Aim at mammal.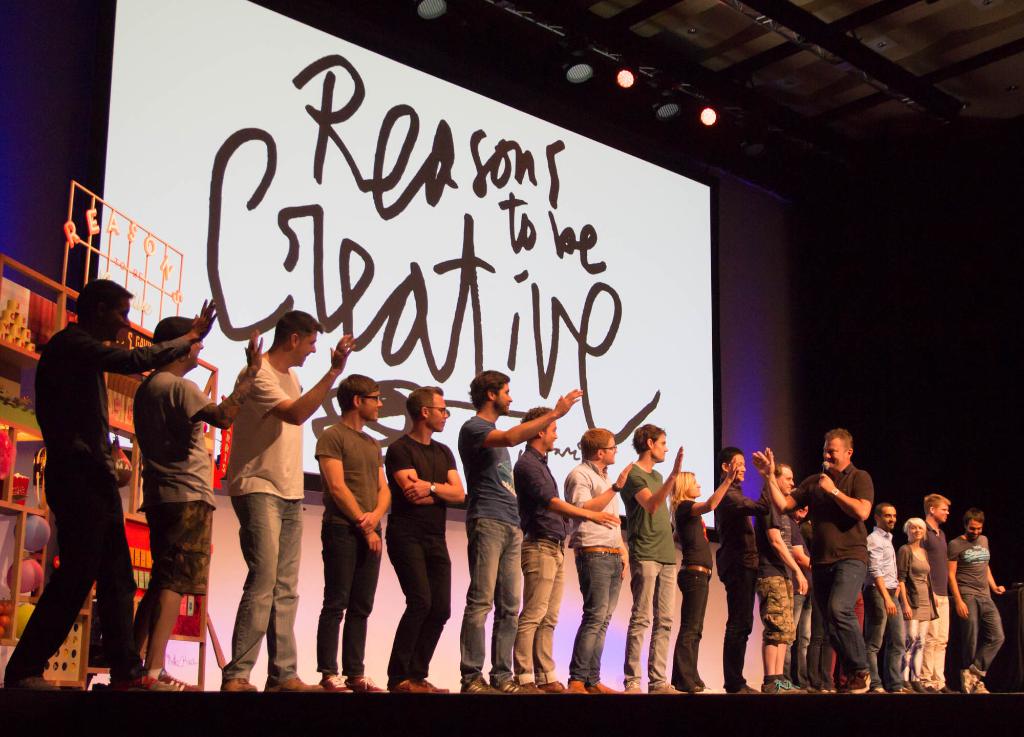
Aimed at (675, 457, 739, 692).
